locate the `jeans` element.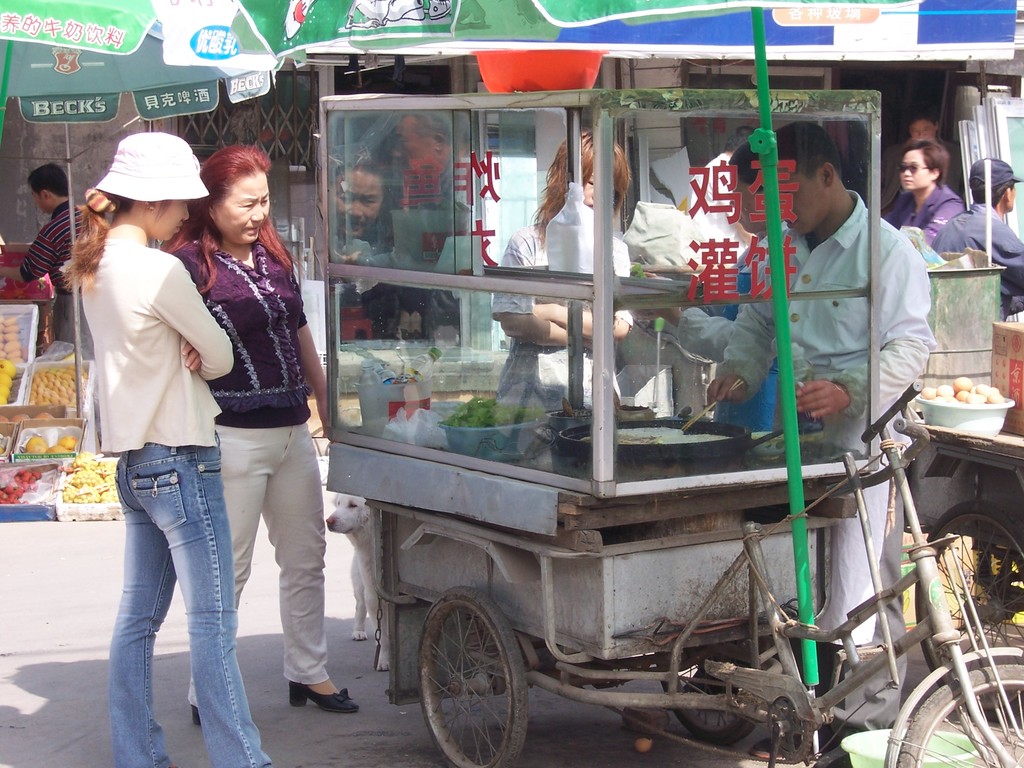
Element bbox: crop(96, 439, 257, 758).
